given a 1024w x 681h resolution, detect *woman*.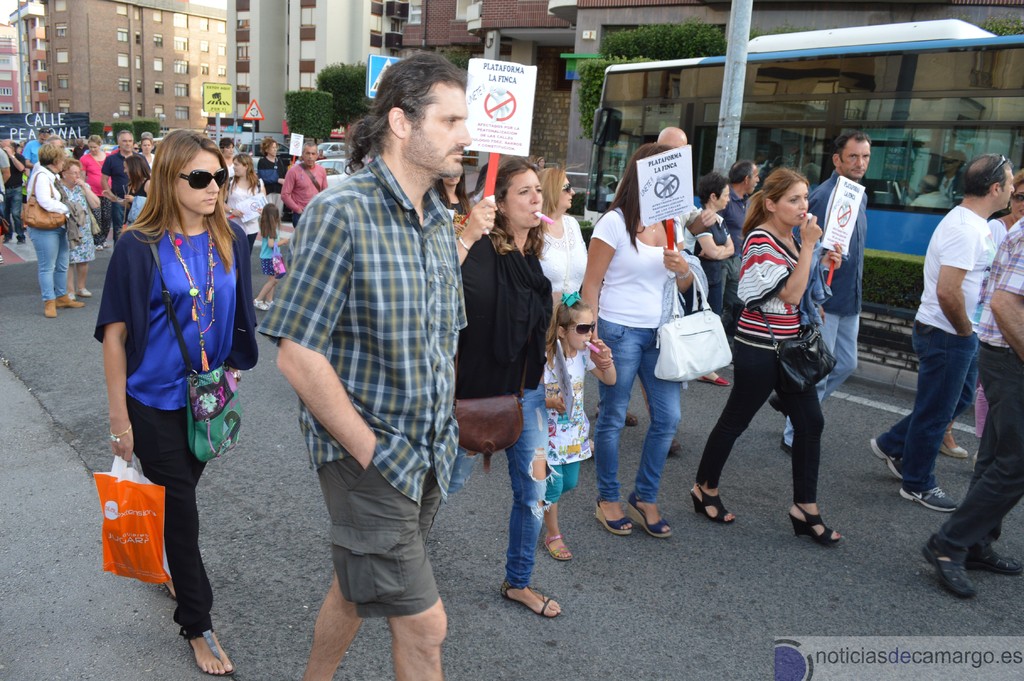
rect(81, 81, 247, 663).
